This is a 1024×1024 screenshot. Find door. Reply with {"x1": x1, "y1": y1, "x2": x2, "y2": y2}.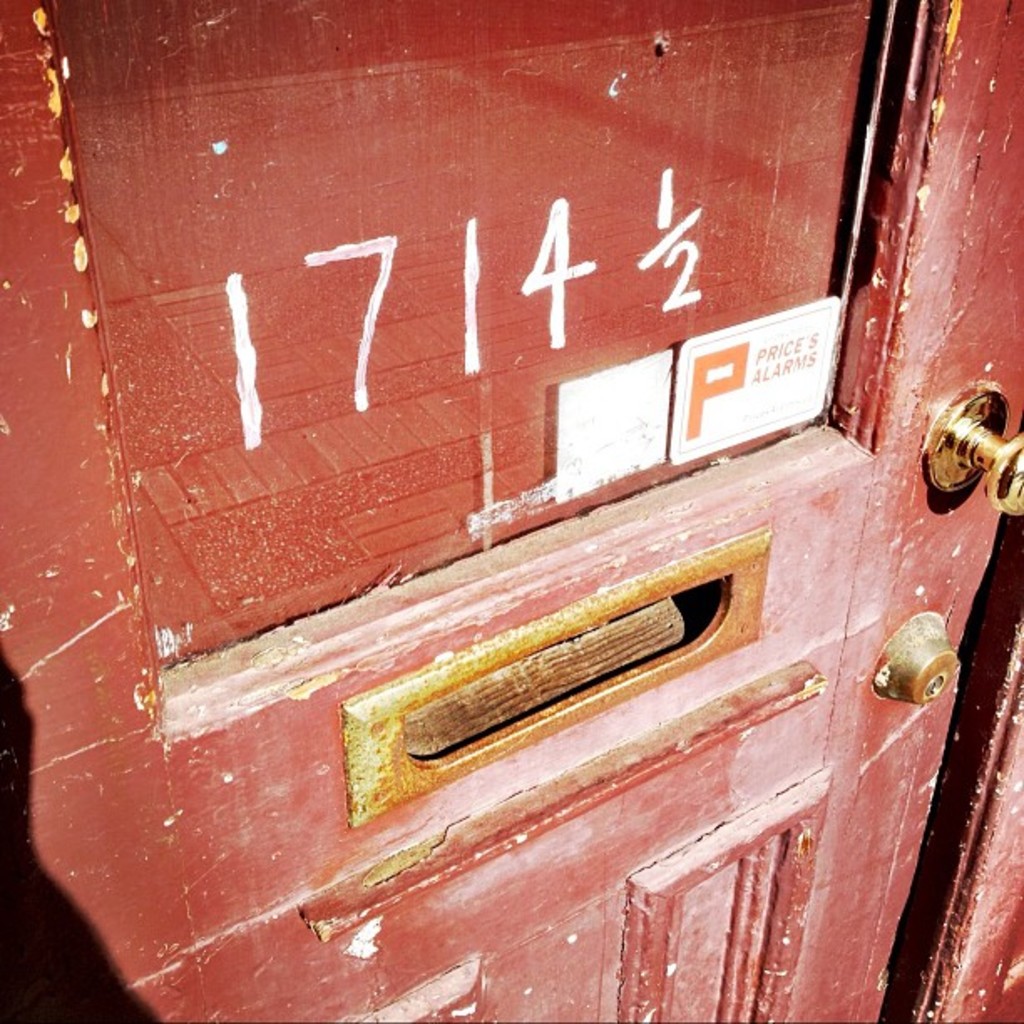
{"x1": 23, "y1": 20, "x2": 999, "y2": 934}.
